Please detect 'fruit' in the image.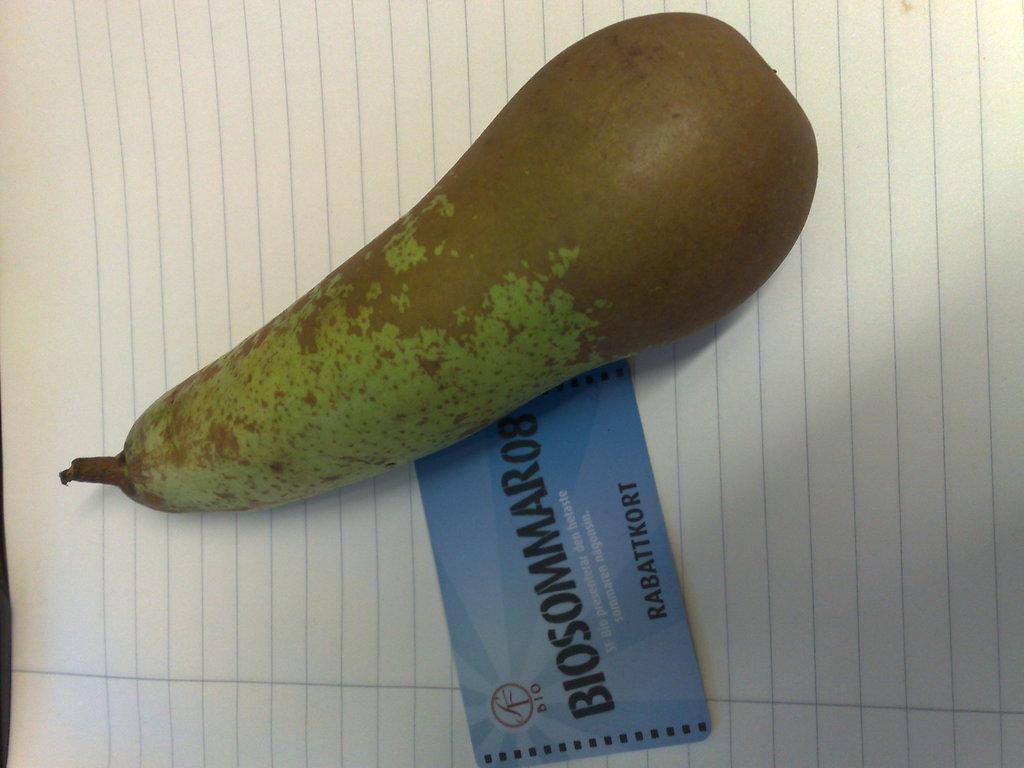
[x1=58, y1=51, x2=765, y2=538].
